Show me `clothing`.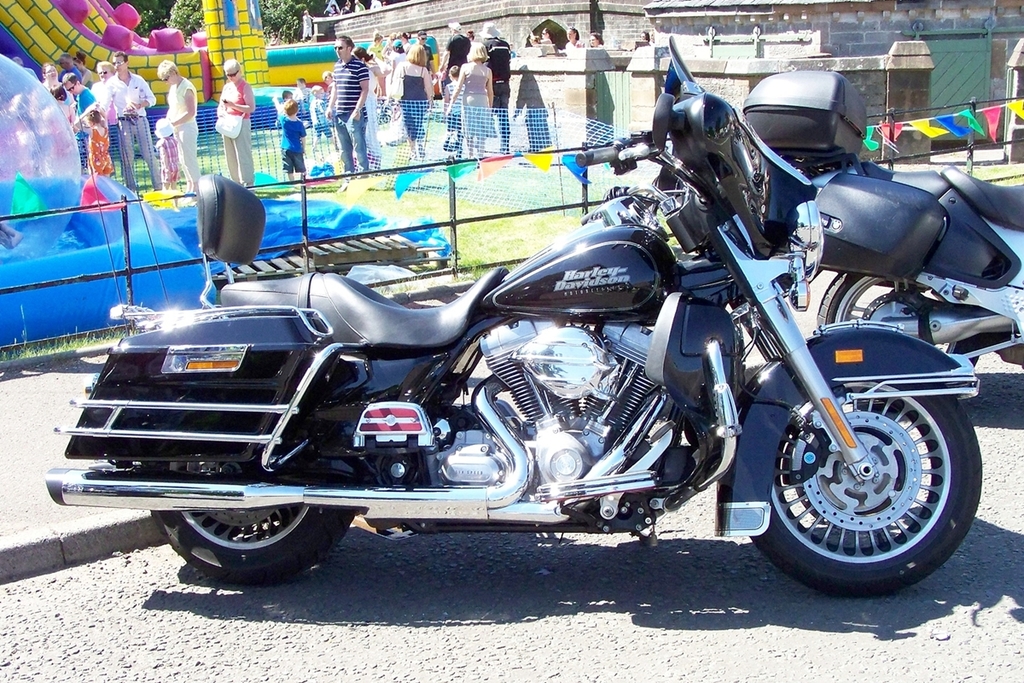
`clothing` is here: (397, 63, 424, 137).
